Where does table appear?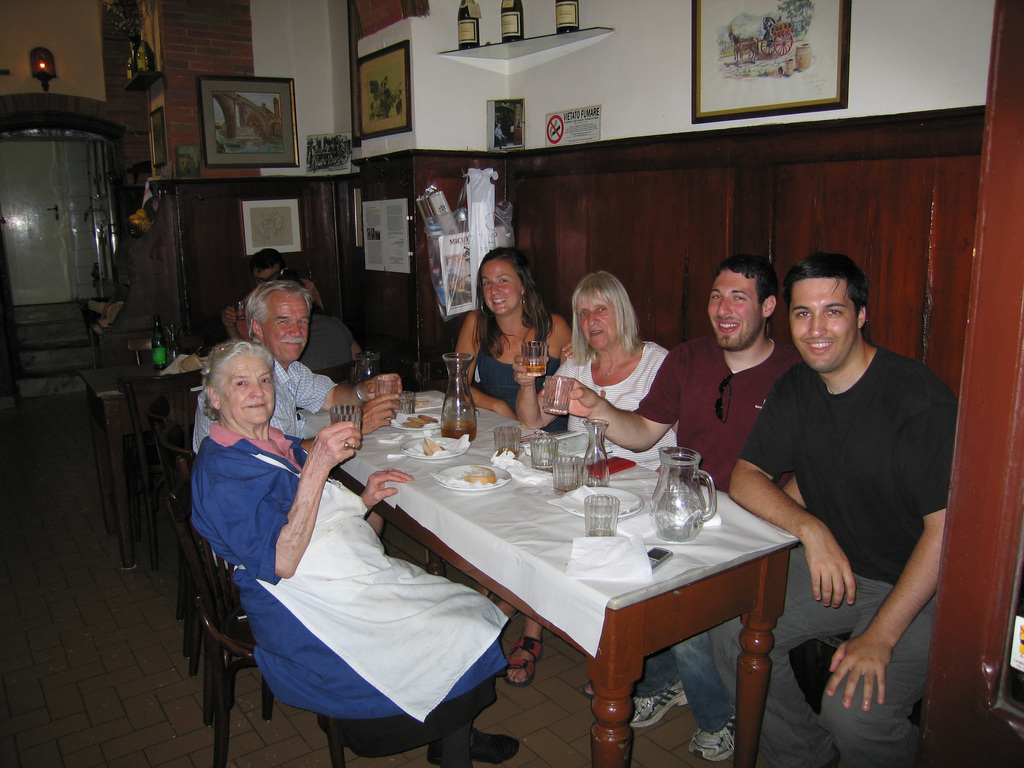
Appears at 288,385,799,767.
